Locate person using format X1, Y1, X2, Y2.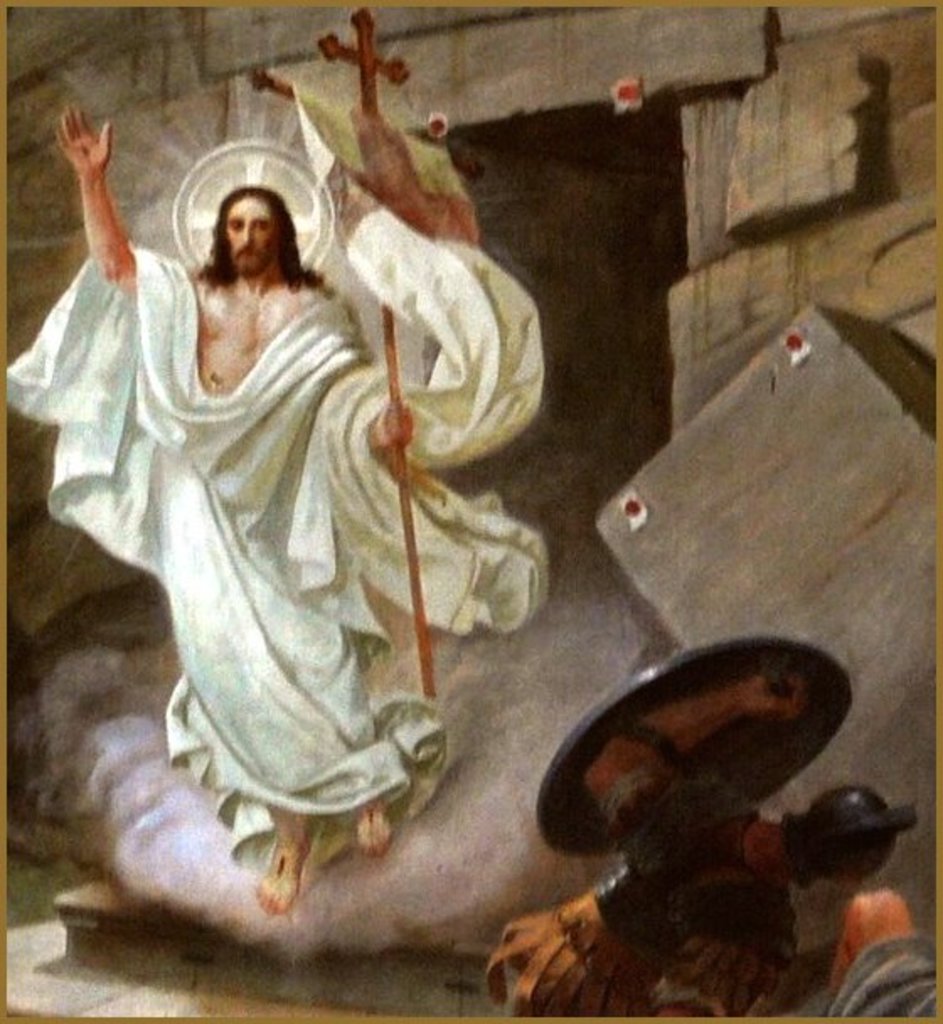
51, 101, 416, 920.
